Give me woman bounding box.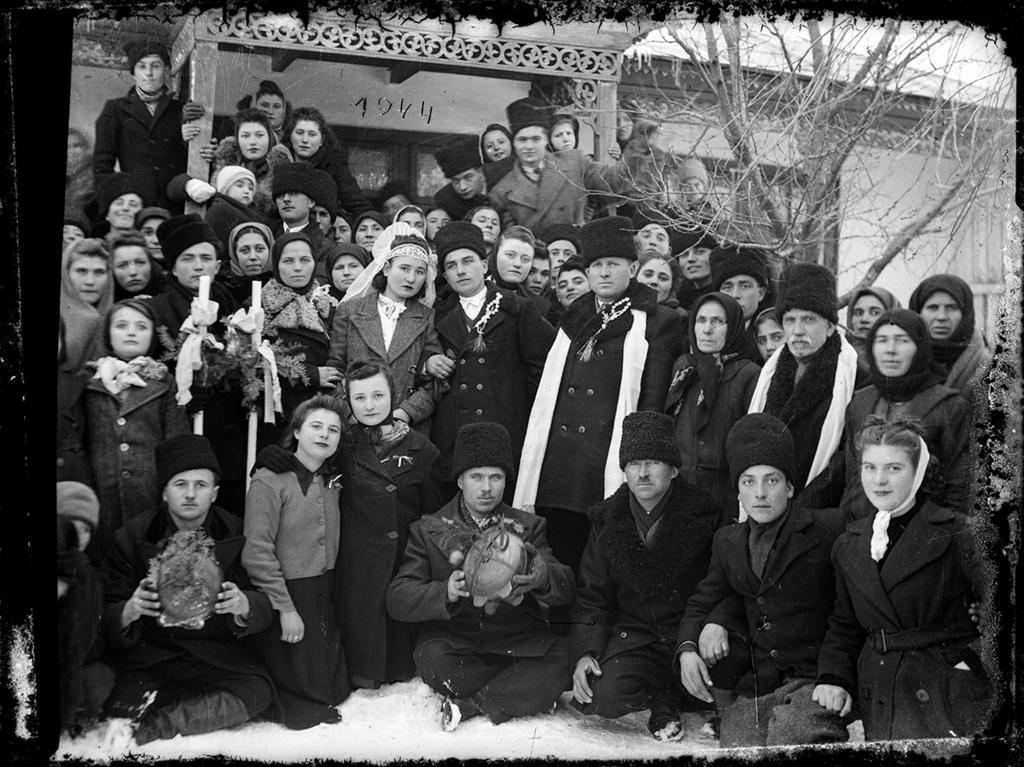
816/410/1004/737.
